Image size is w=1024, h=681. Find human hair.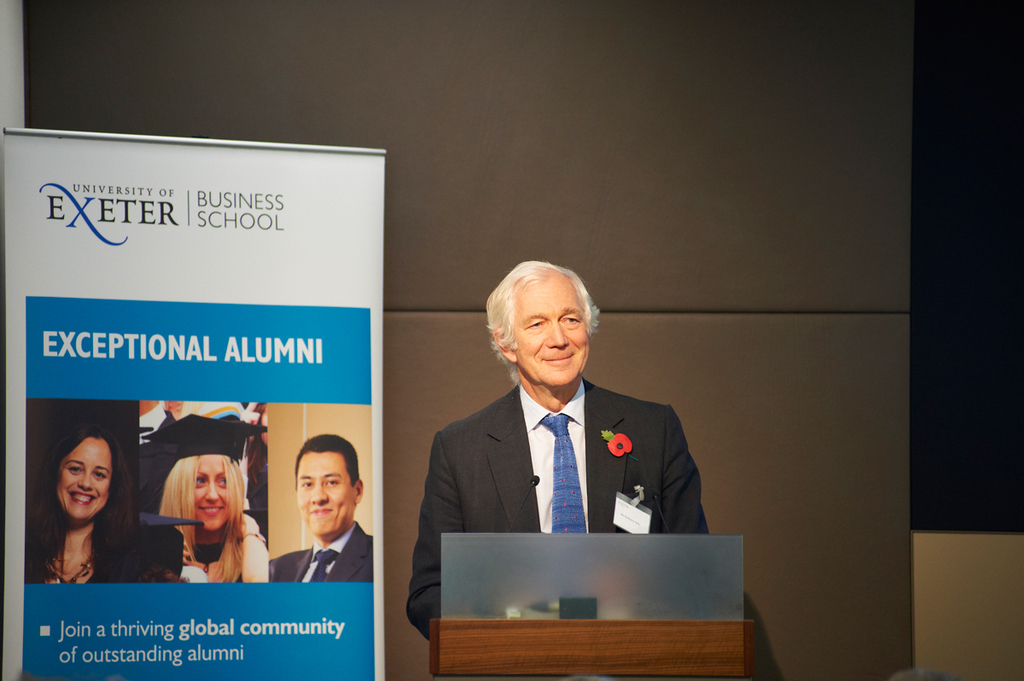
box=[294, 432, 361, 490].
